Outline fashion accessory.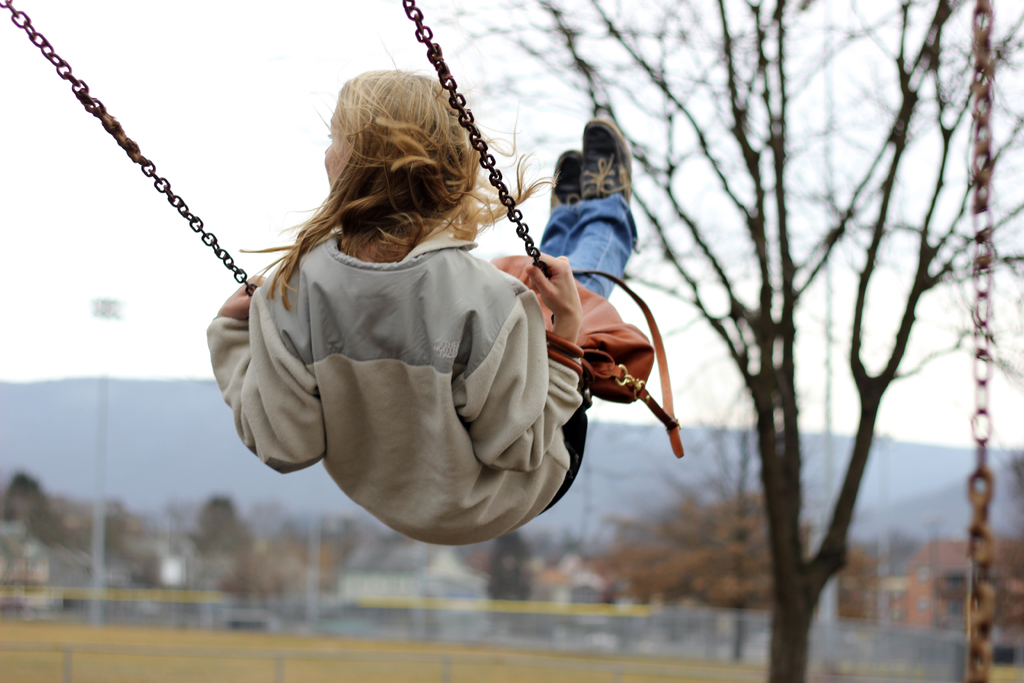
Outline: 575 115 632 214.
